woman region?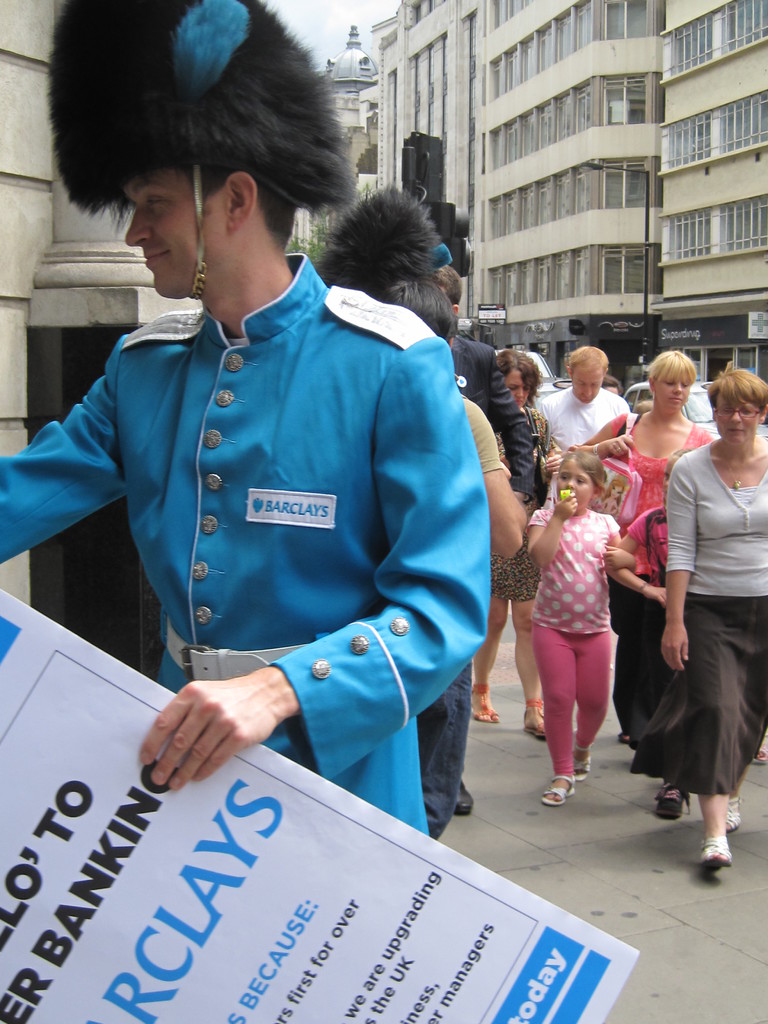
{"left": 572, "top": 348, "right": 716, "bottom": 755}
